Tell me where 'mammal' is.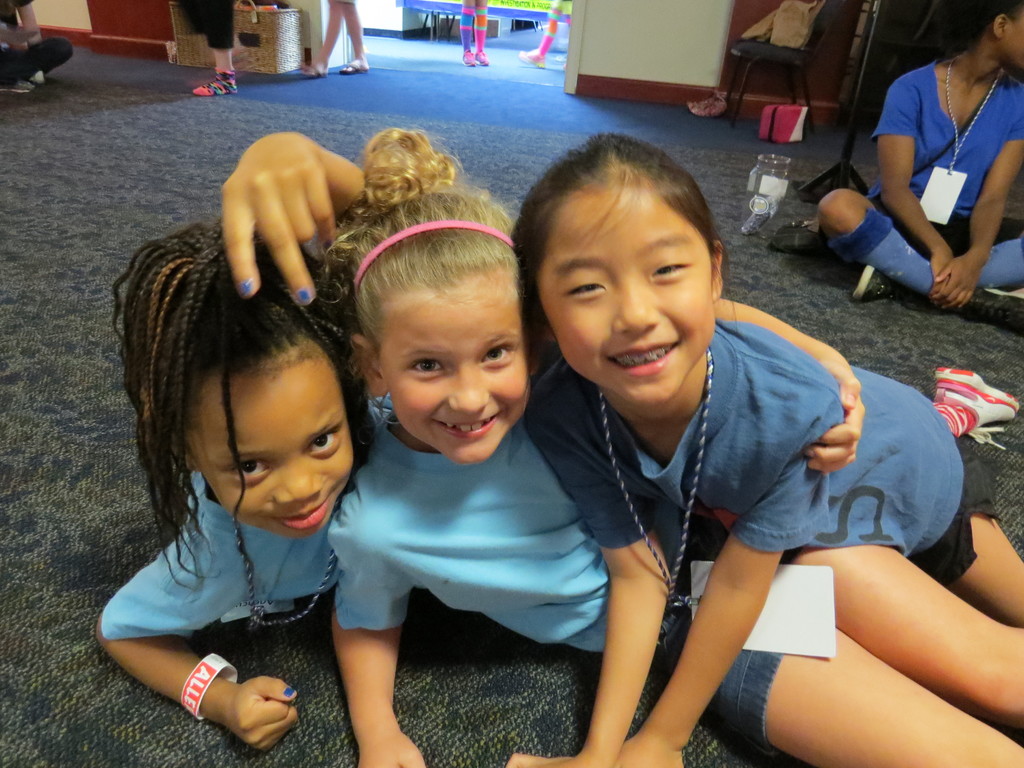
'mammal' is at [296,0,373,77].
